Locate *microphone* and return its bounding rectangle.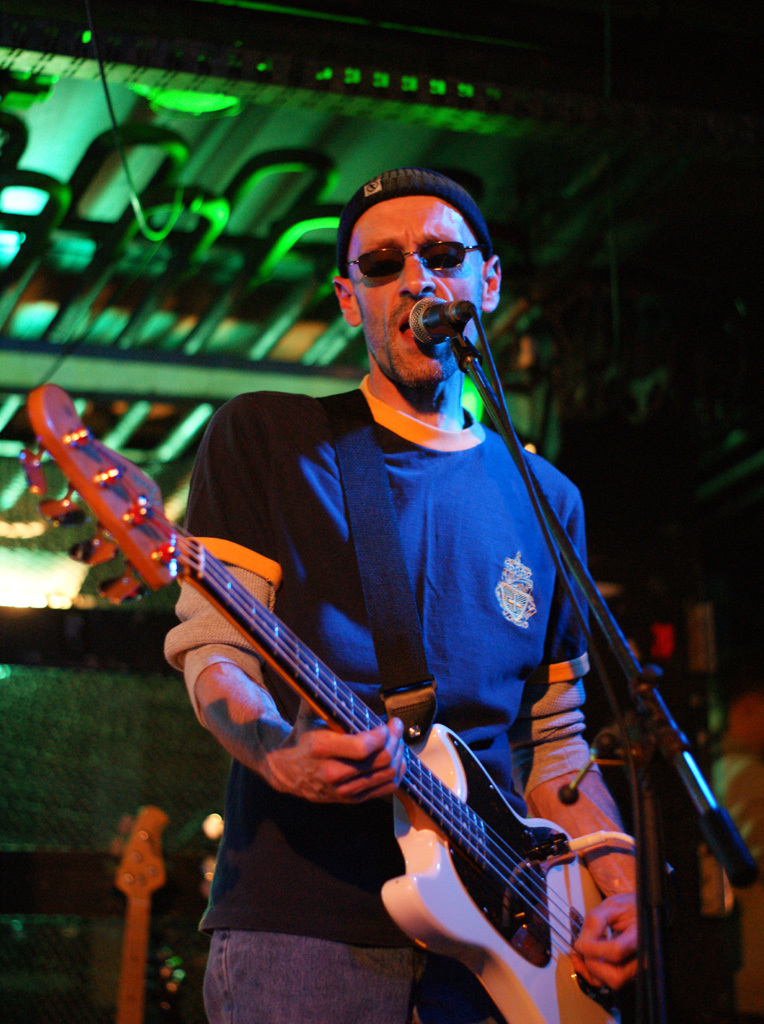
locate(402, 288, 491, 363).
